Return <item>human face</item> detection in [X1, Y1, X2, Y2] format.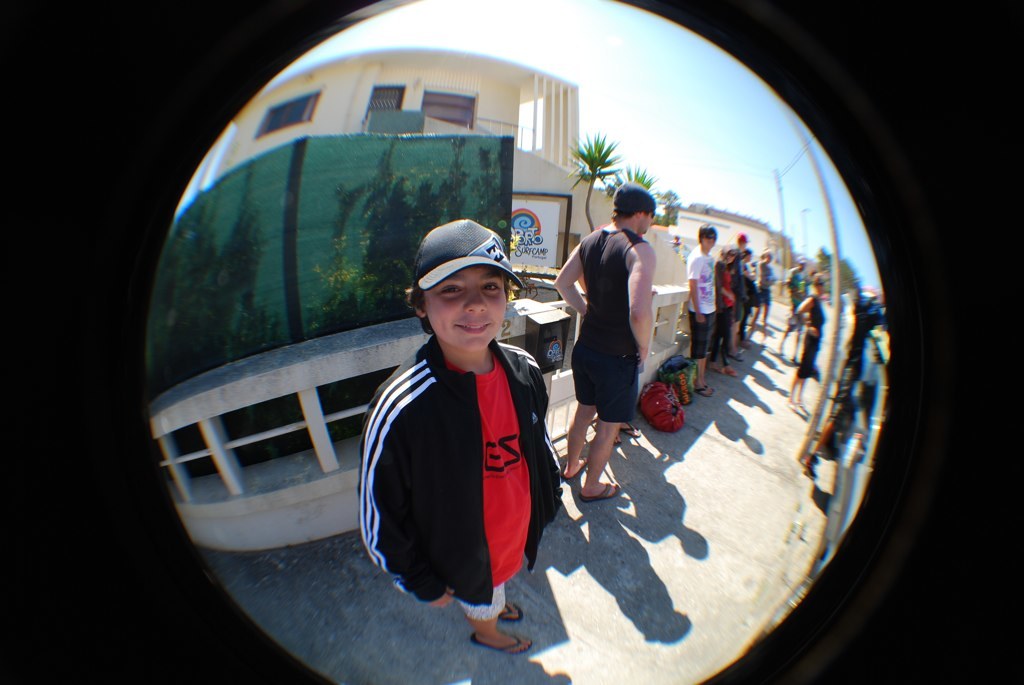
[634, 207, 657, 240].
